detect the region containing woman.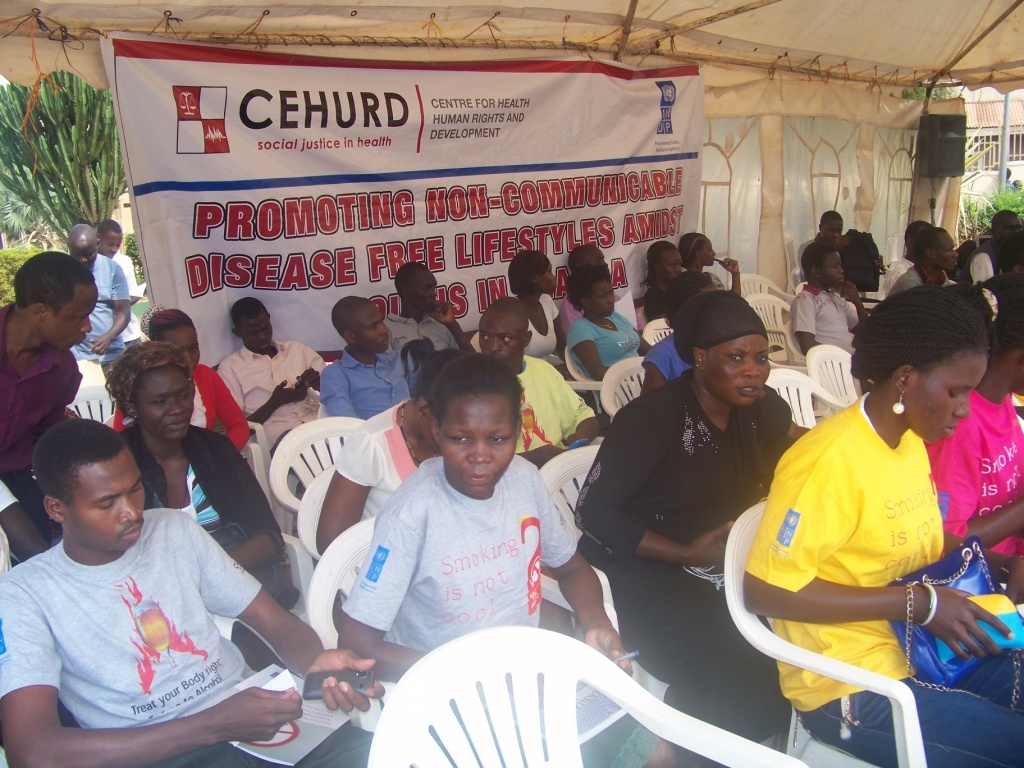
bbox(742, 282, 1023, 767).
